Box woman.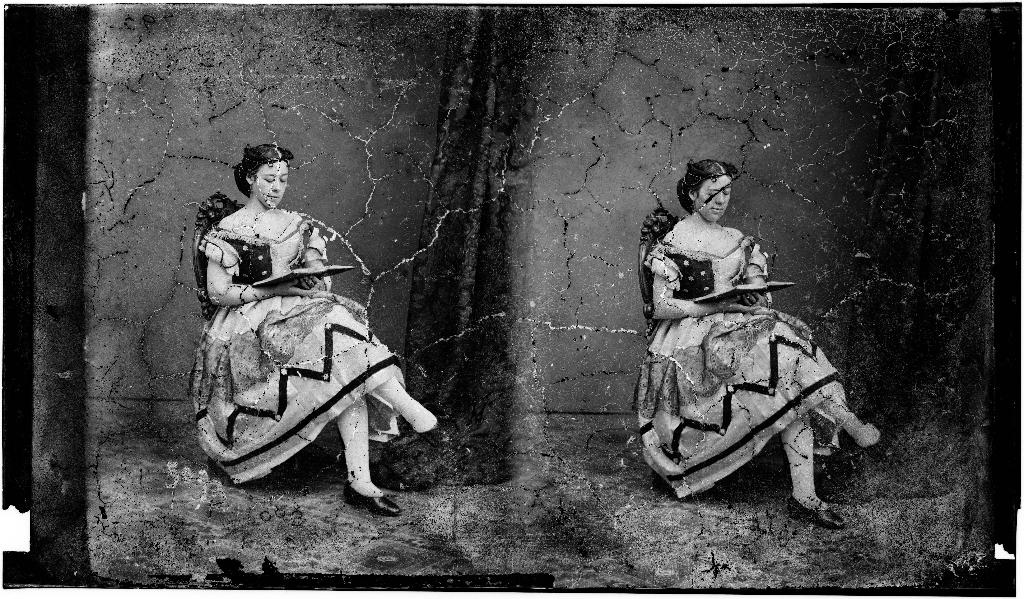
200/157/427/523.
